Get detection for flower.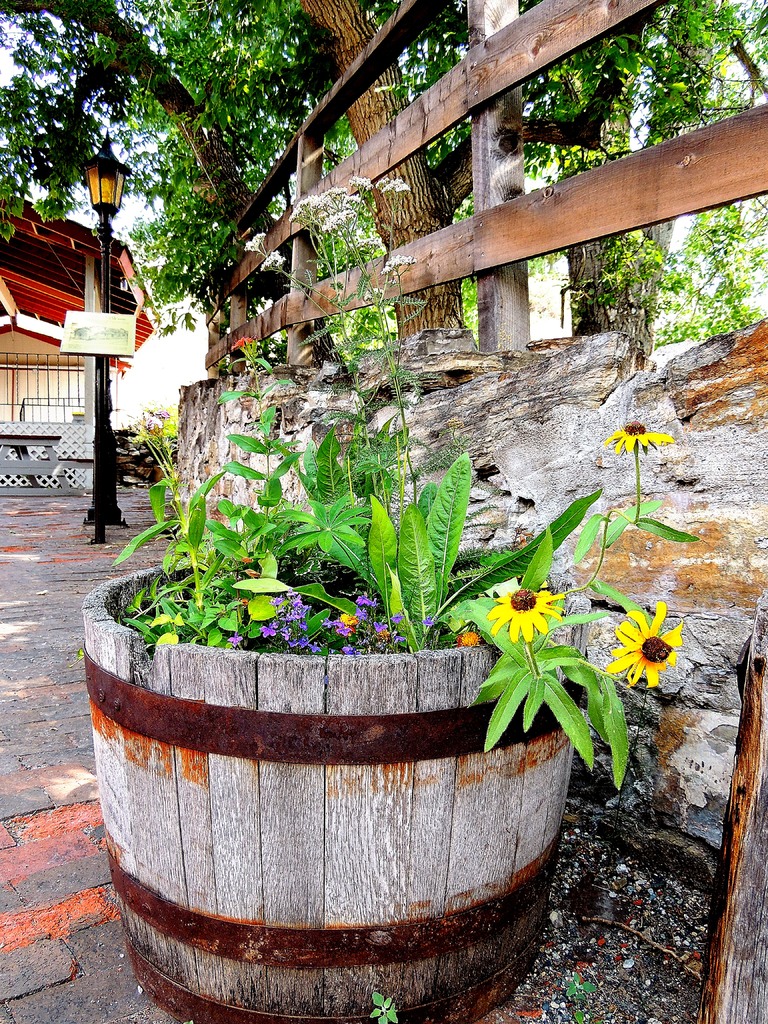
Detection: <bbox>230, 337, 251, 351</bbox>.
